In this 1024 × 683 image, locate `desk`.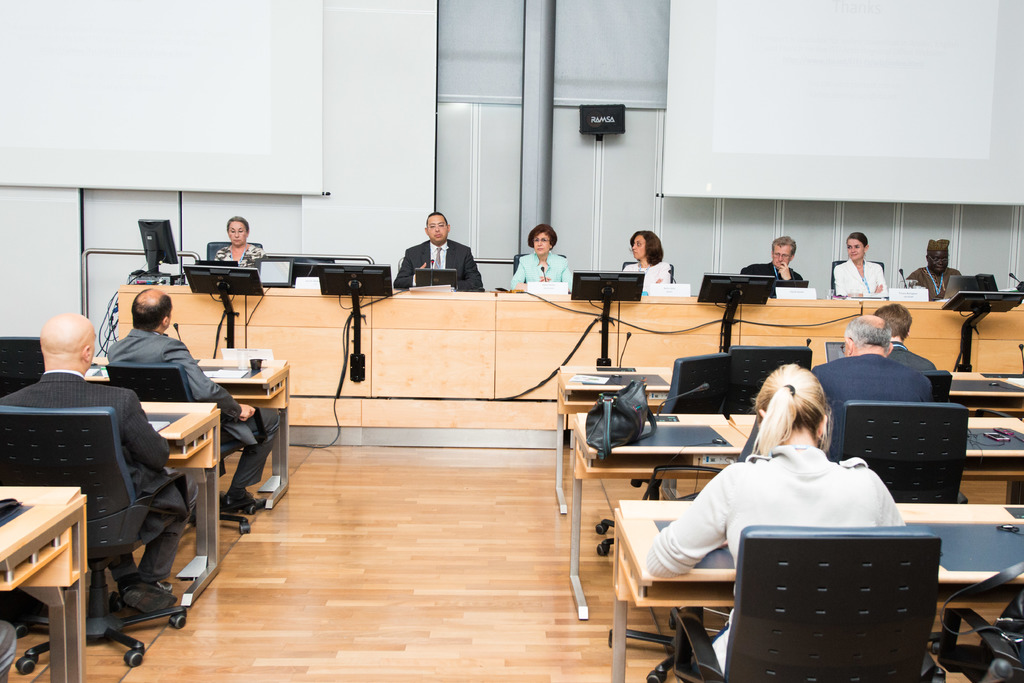
Bounding box: <region>140, 401, 218, 606</region>.
